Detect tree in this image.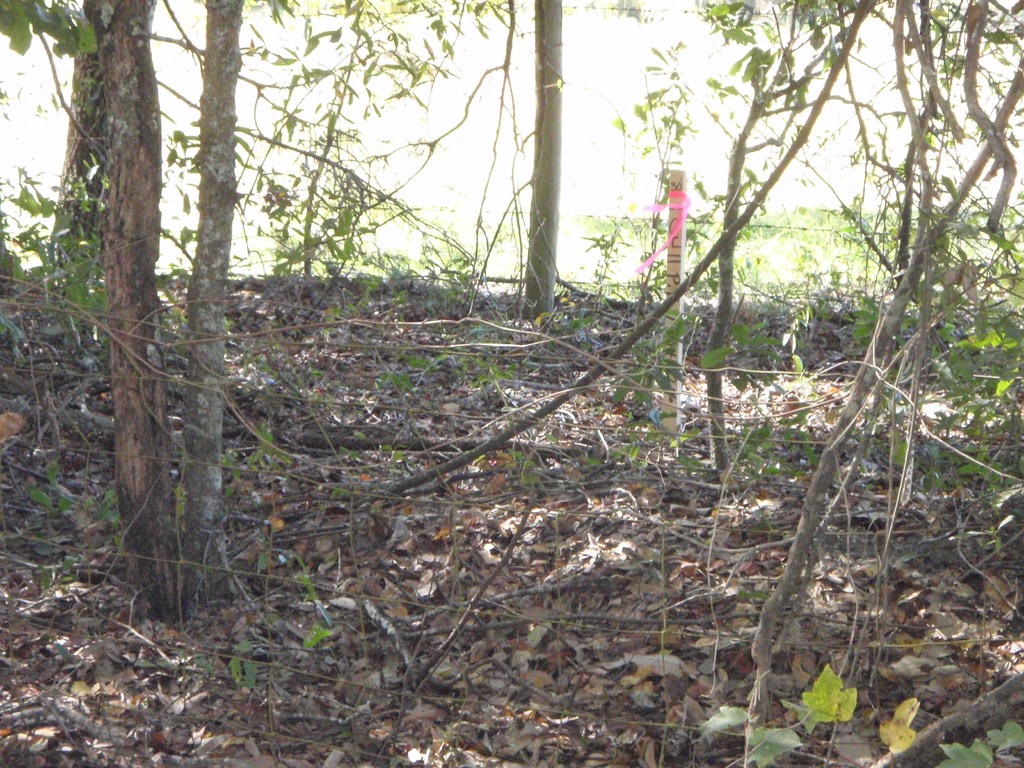
Detection: (0,0,133,262).
